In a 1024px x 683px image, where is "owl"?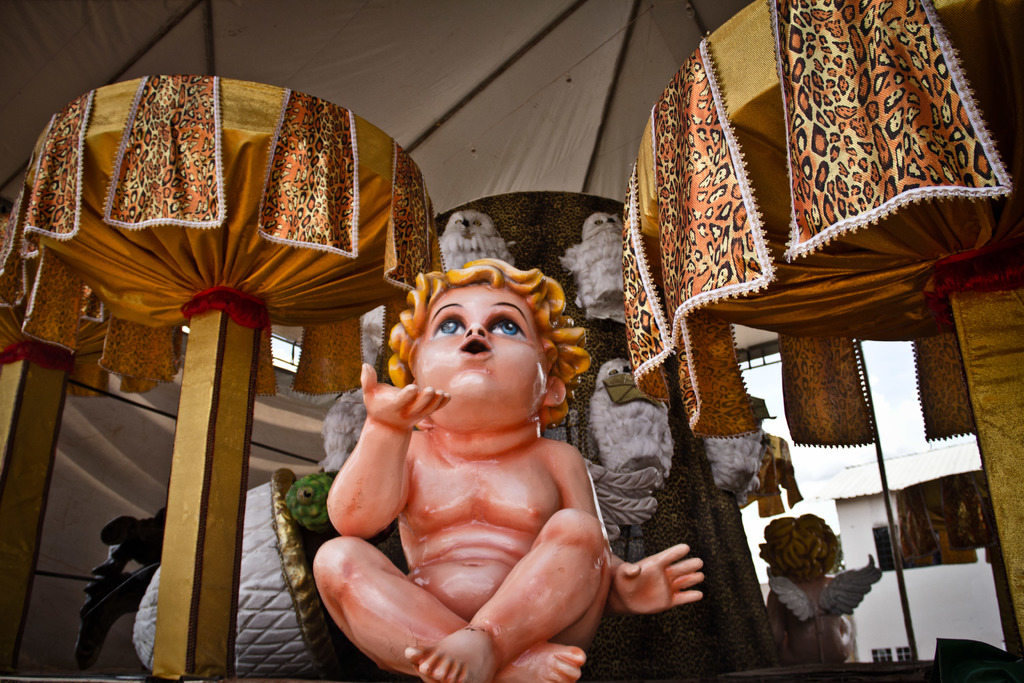
crop(712, 438, 771, 495).
